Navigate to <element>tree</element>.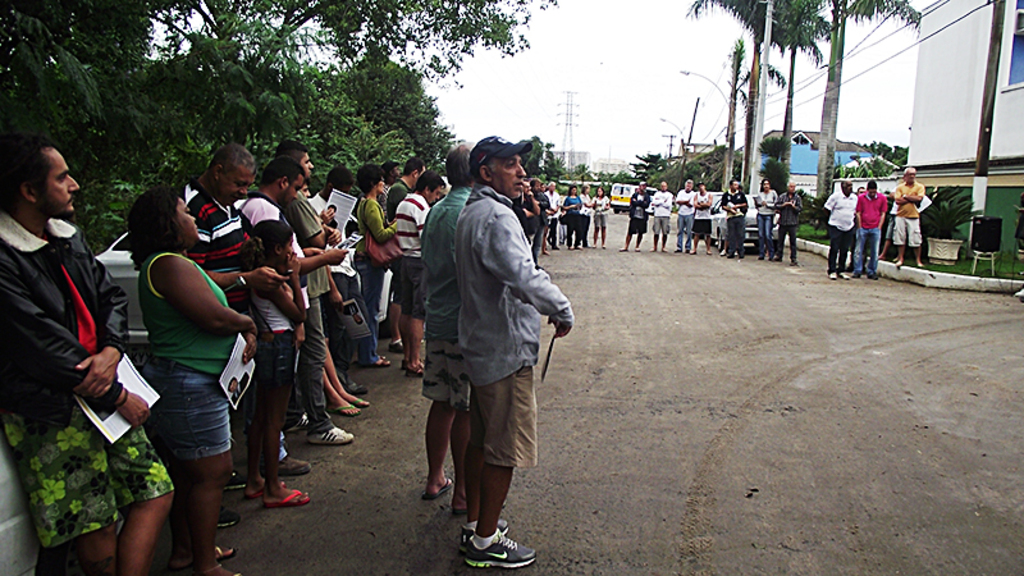
Navigation target: x1=538 y1=159 x2=586 y2=178.
